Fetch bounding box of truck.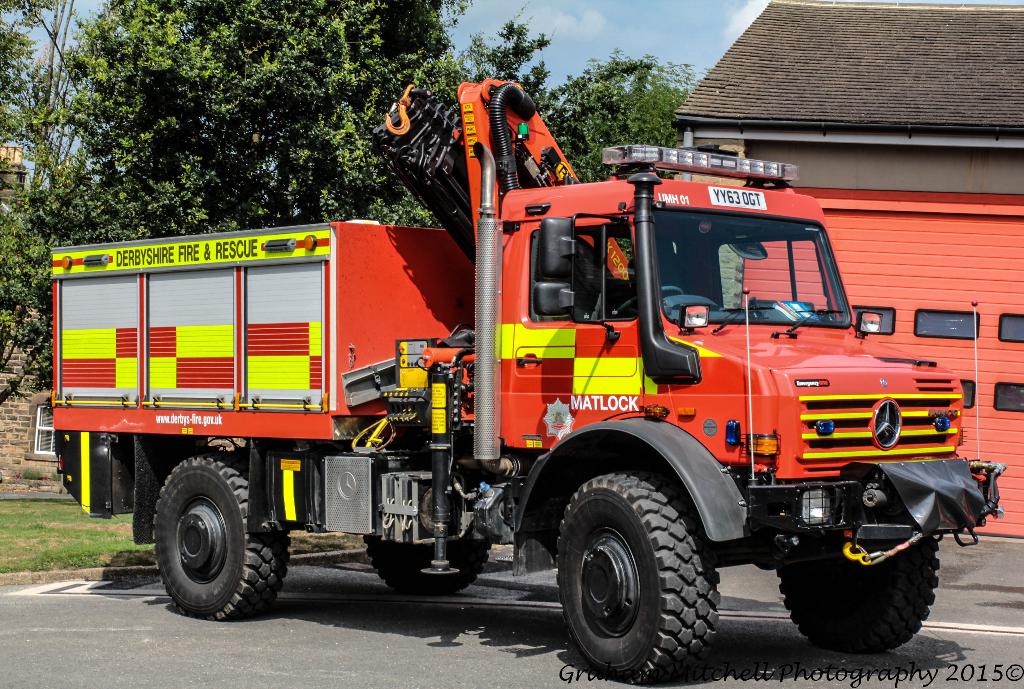
Bbox: region(47, 80, 1009, 686).
